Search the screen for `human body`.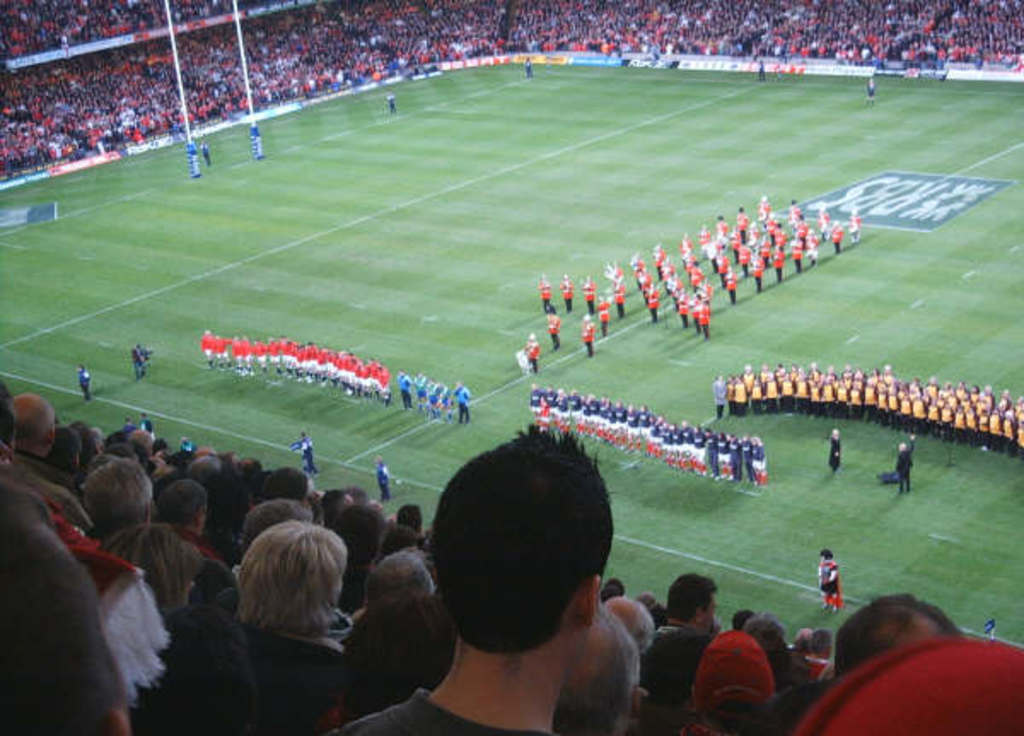
Found at locate(826, 439, 841, 470).
